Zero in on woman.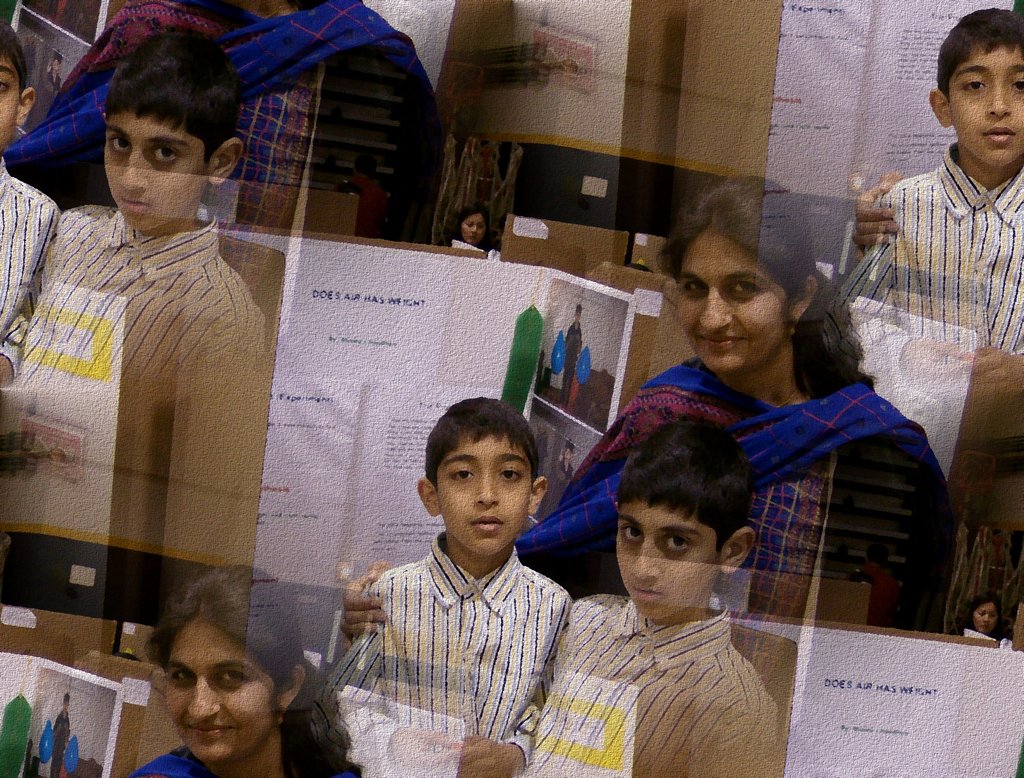
Zeroed in: {"left": 120, "top": 561, "right": 364, "bottom": 777}.
